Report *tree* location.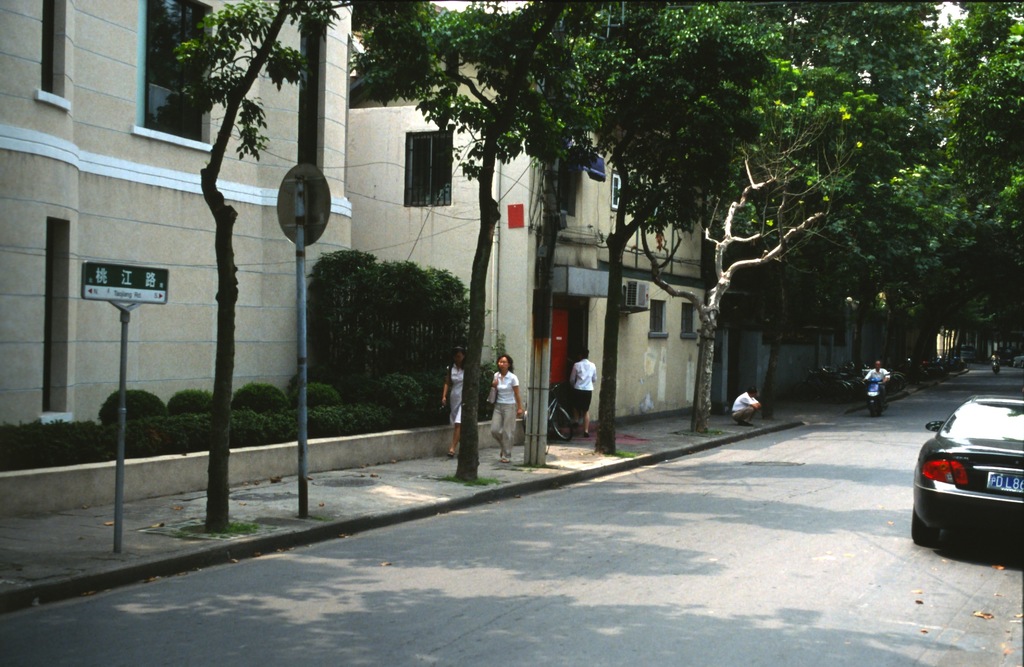
Report: [302, 243, 476, 406].
